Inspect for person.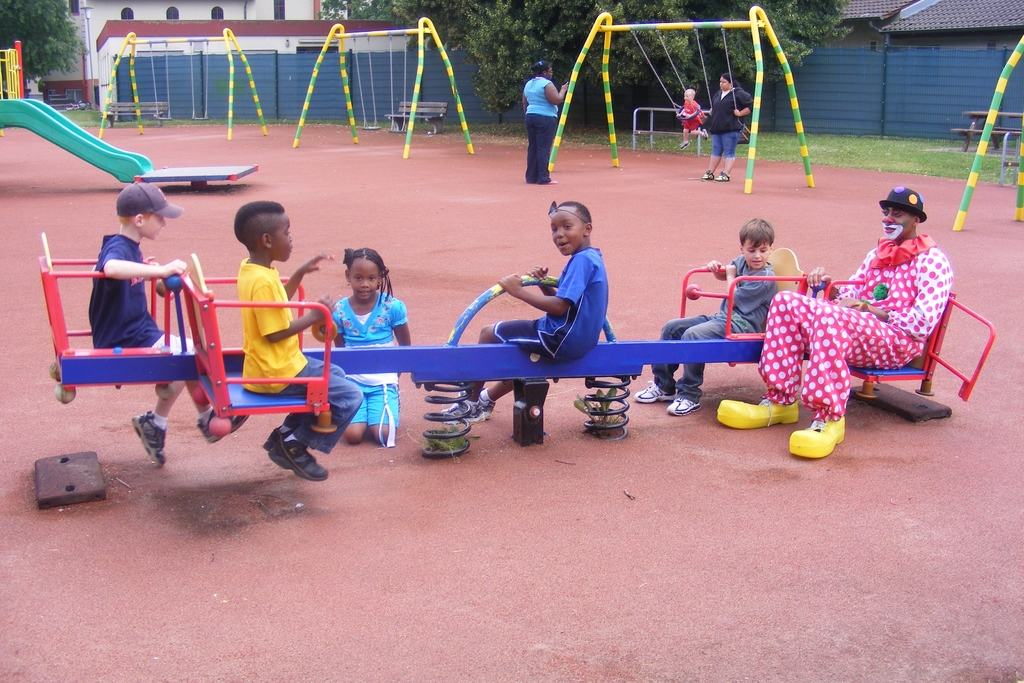
Inspection: BBox(467, 203, 608, 415).
